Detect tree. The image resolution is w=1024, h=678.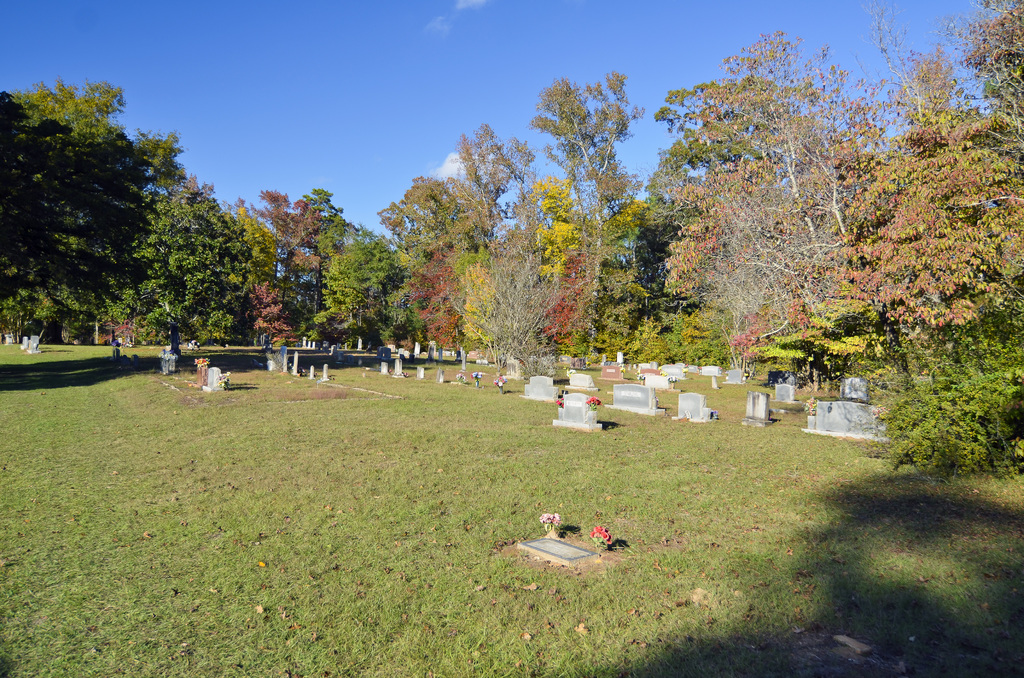
(245, 188, 330, 350).
